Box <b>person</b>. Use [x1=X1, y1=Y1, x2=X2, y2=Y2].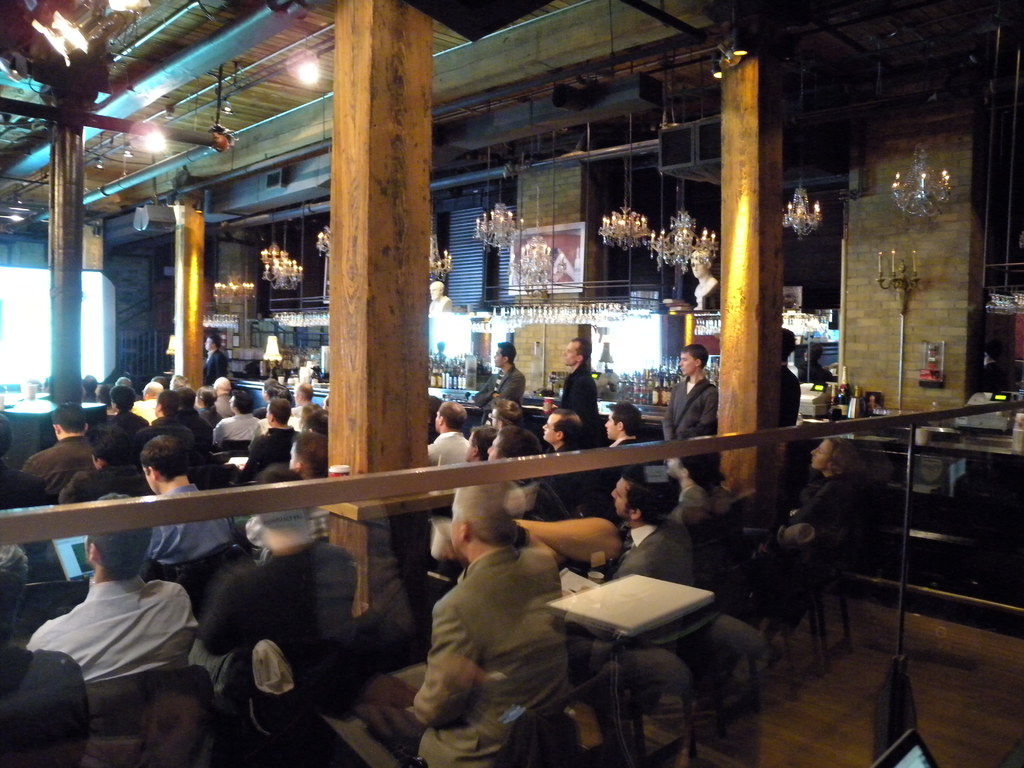
[x1=984, y1=335, x2=1004, y2=392].
